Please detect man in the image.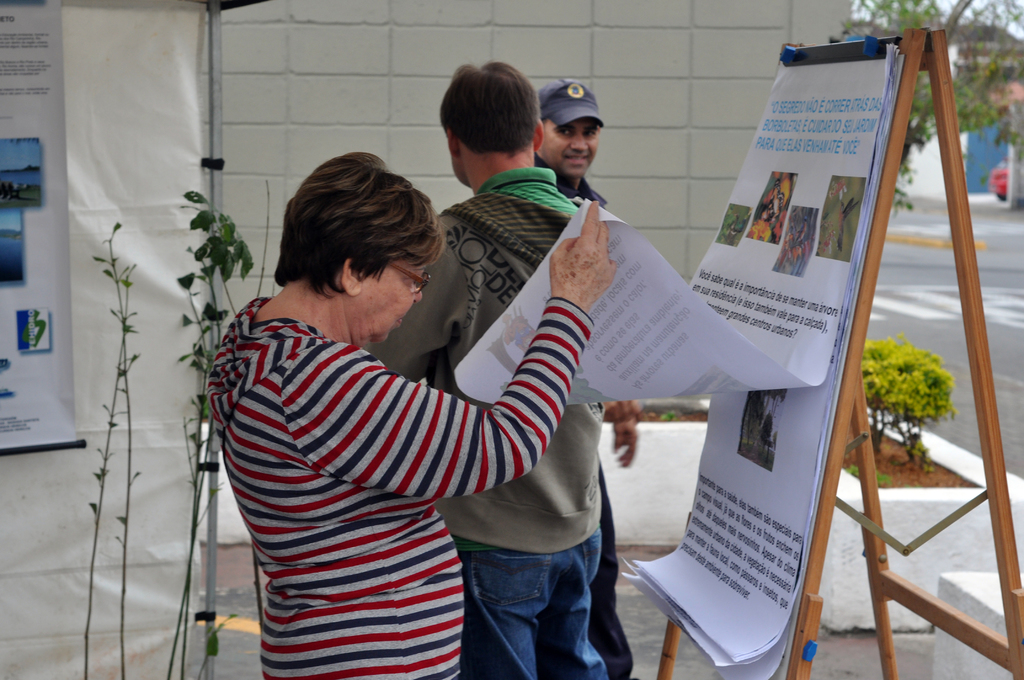
l=528, t=66, r=660, b=679.
